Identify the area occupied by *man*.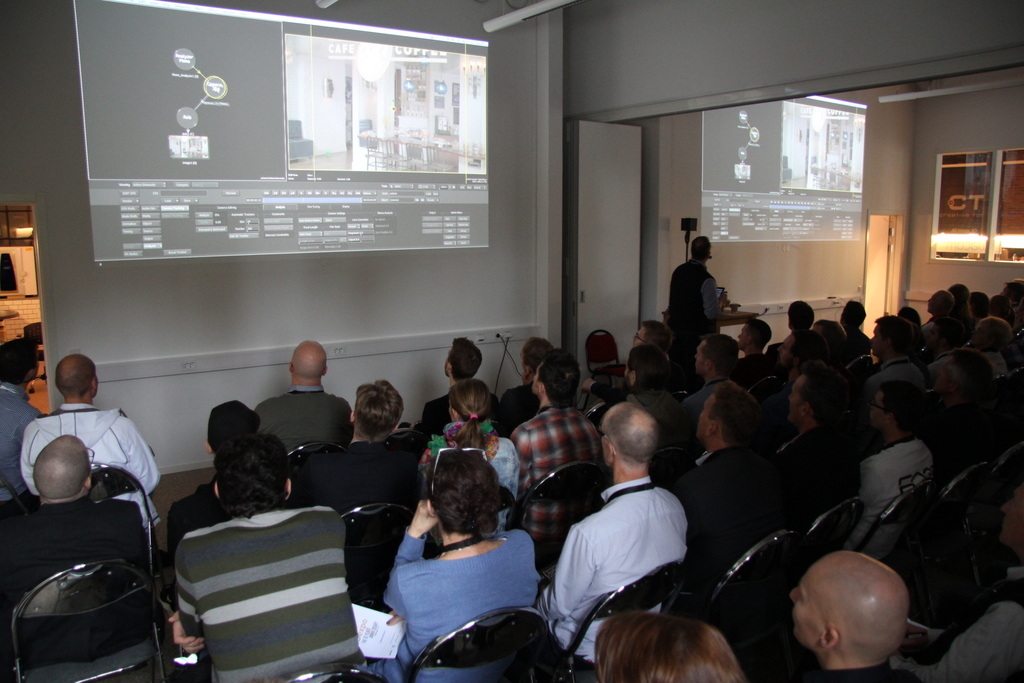
Area: <bbox>557, 373, 708, 668</bbox>.
